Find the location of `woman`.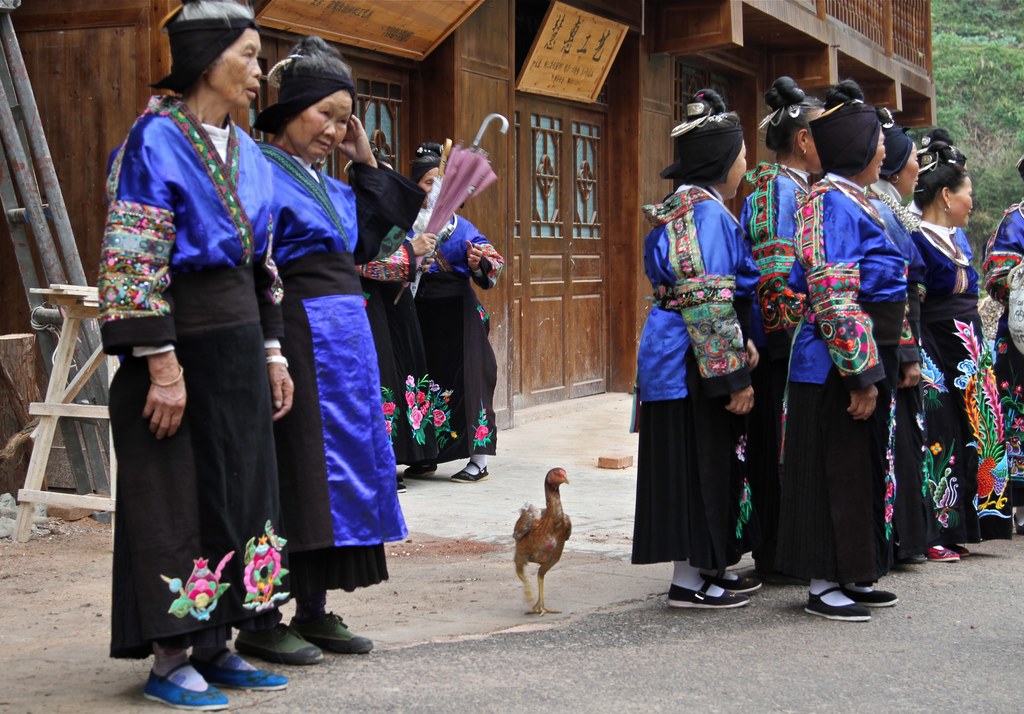
Location: x1=106 y1=14 x2=301 y2=695.
